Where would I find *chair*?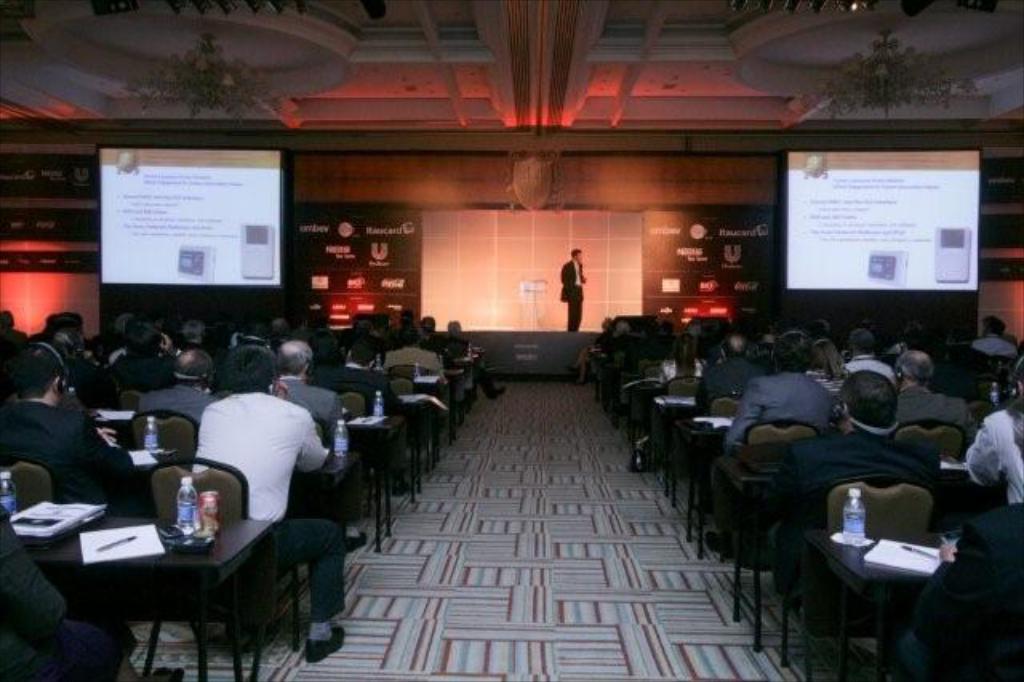
At region(622, 371, 667, 472).
